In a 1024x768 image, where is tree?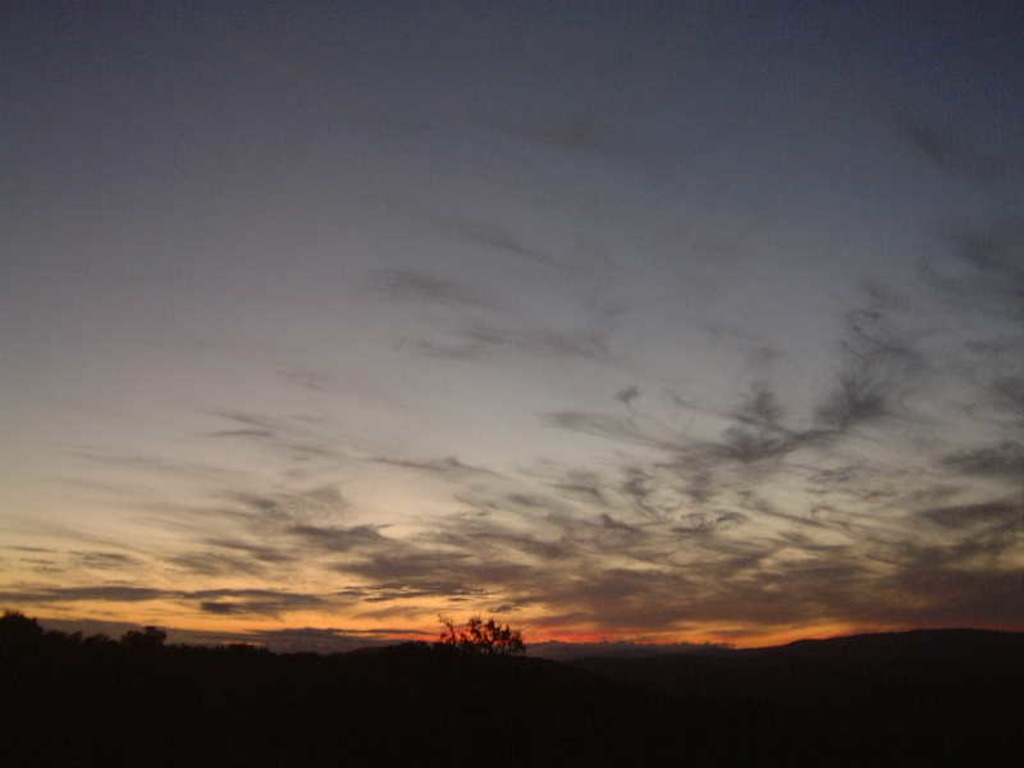
(438, 620, 525, 676).
